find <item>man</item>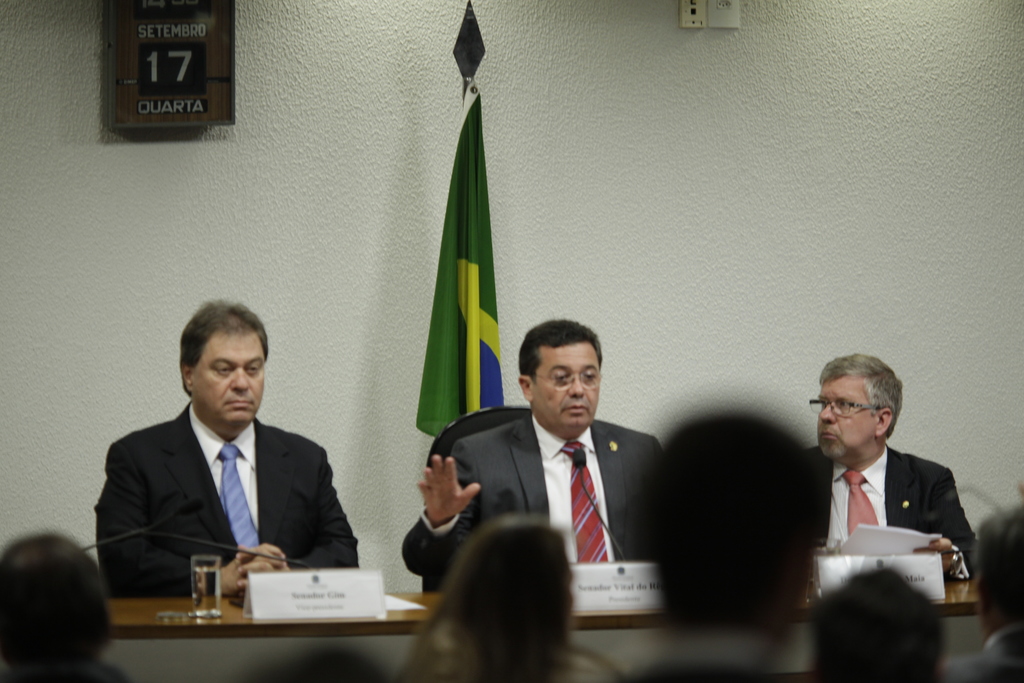
[left=94, top=293, right=362, bottom=602]
